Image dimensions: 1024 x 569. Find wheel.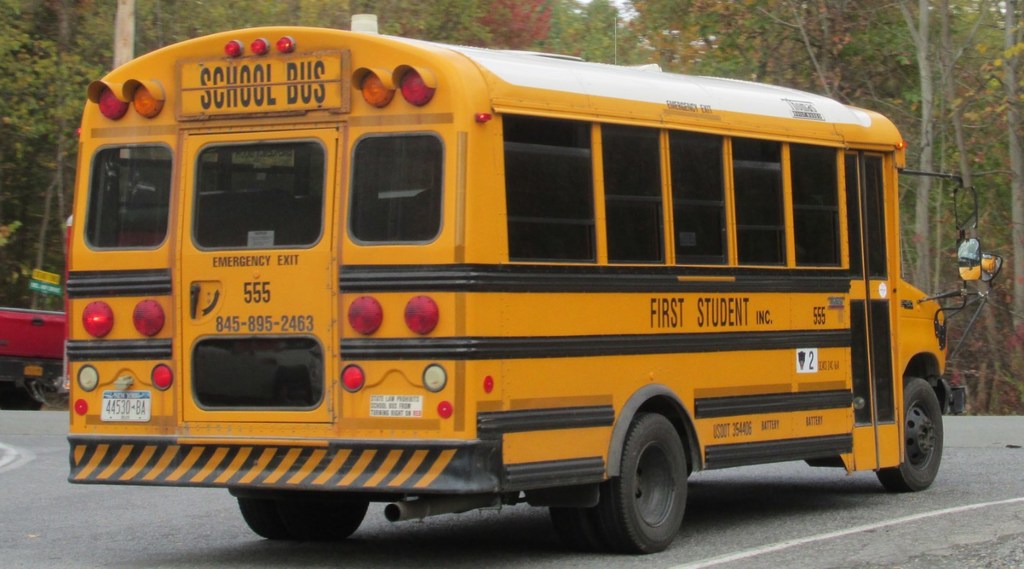
pyautogui.locateOnScreen(875, 375, 951, 489).
